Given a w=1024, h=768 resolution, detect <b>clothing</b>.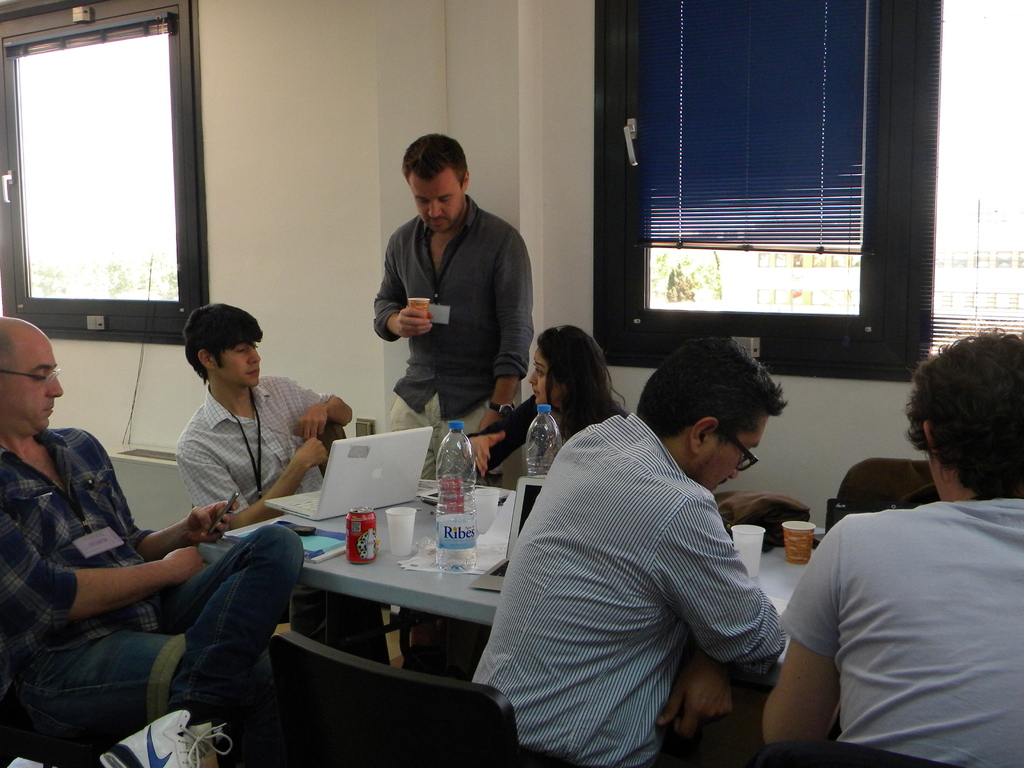
465,394,627,468.
